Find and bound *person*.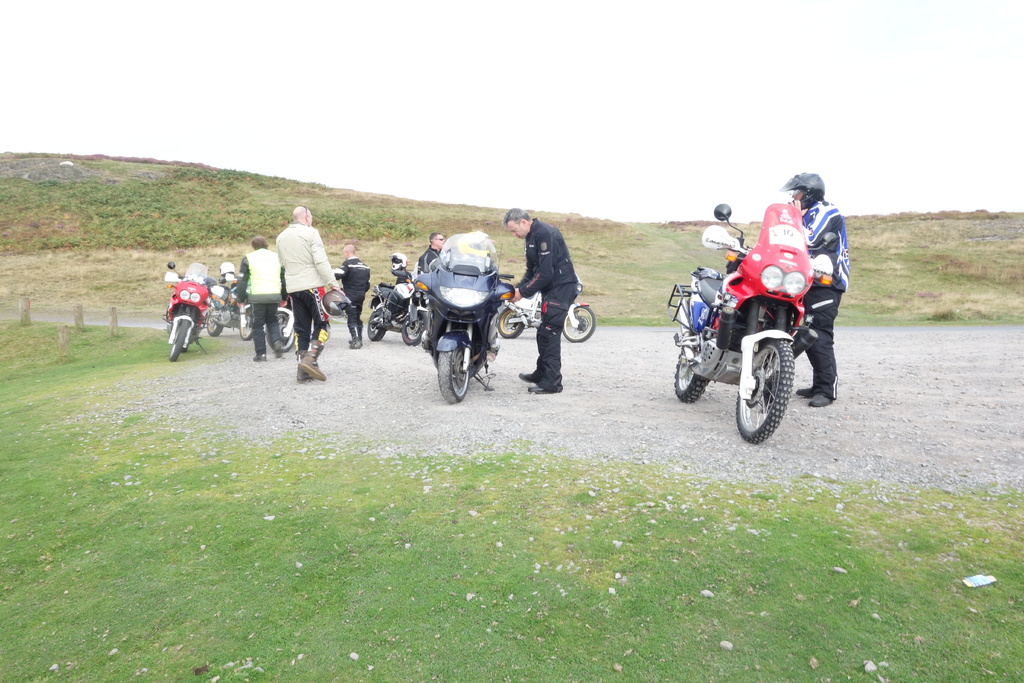
Bound: <box>232,233,289,362</box>.
